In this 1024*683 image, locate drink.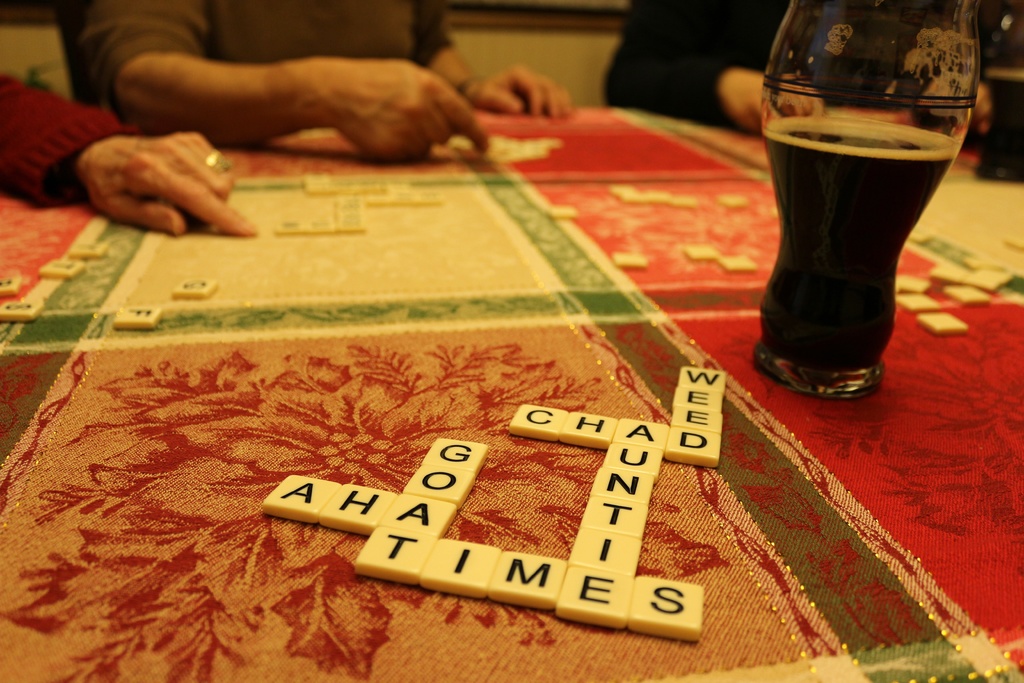
Bounding box: BBox(979, 69, 1023, 168).
